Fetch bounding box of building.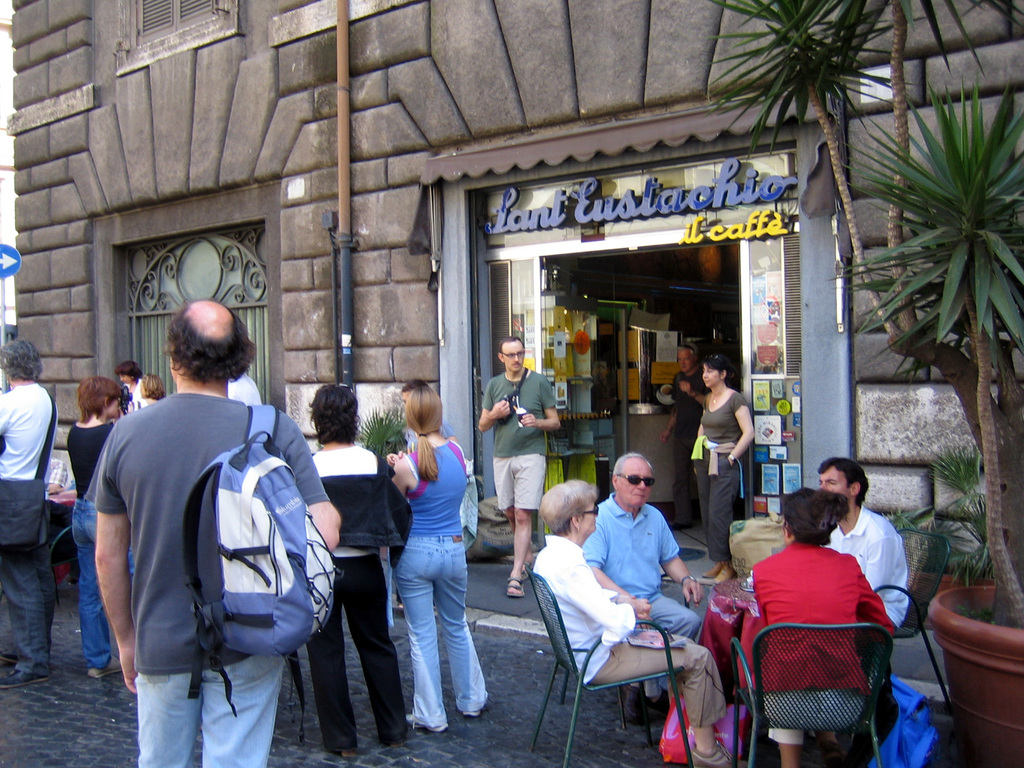
Bbox: [6, 0, 1023, 595].
